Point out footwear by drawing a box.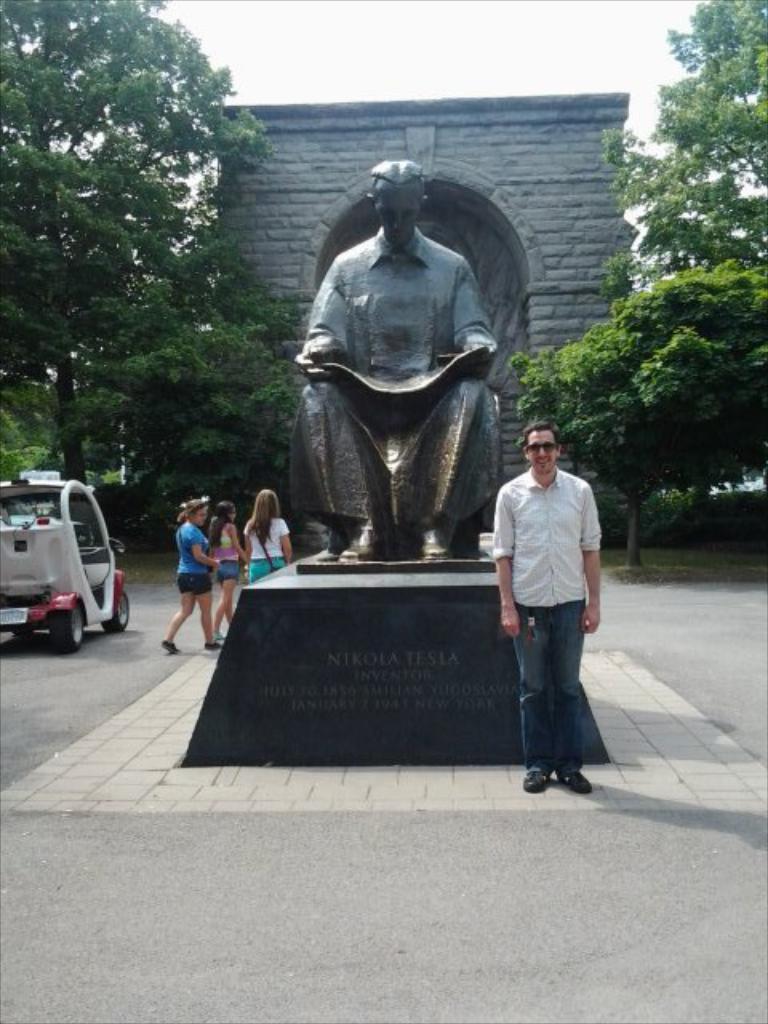
locate(333, 518, 382, 566).
